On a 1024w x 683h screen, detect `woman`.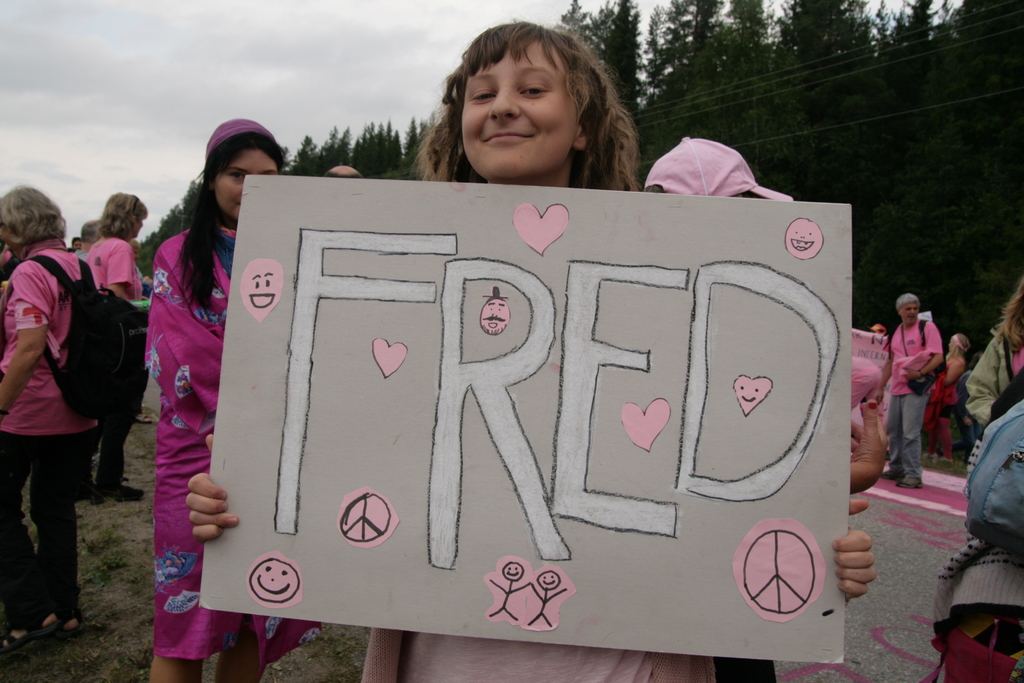
detection(185, 17, 872, 682).
